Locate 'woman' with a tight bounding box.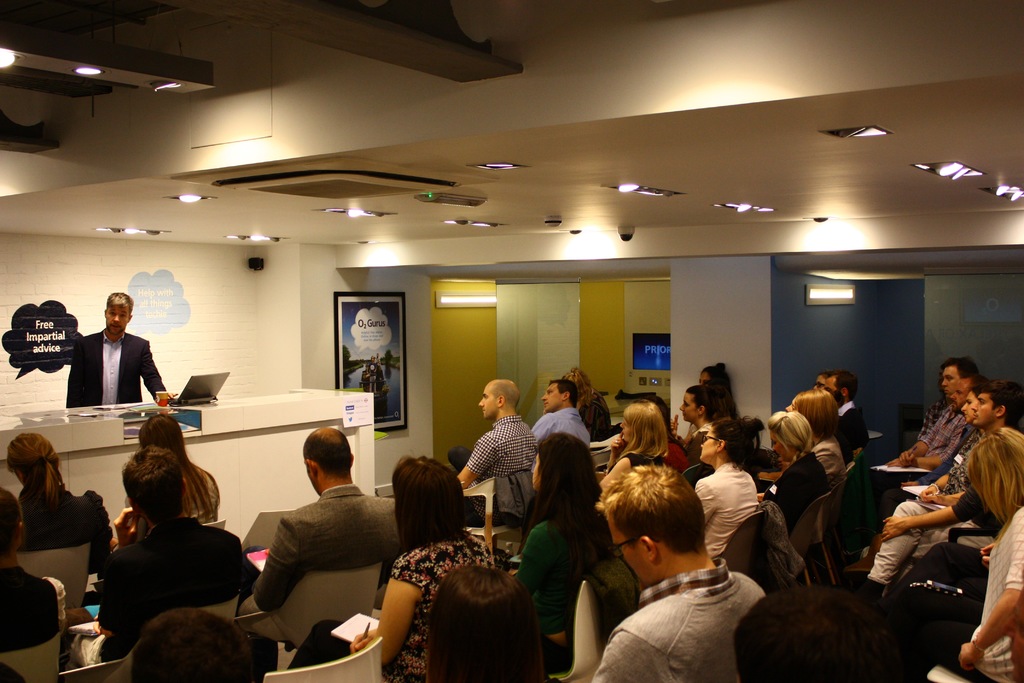
box(509, 432, 618, 631).
